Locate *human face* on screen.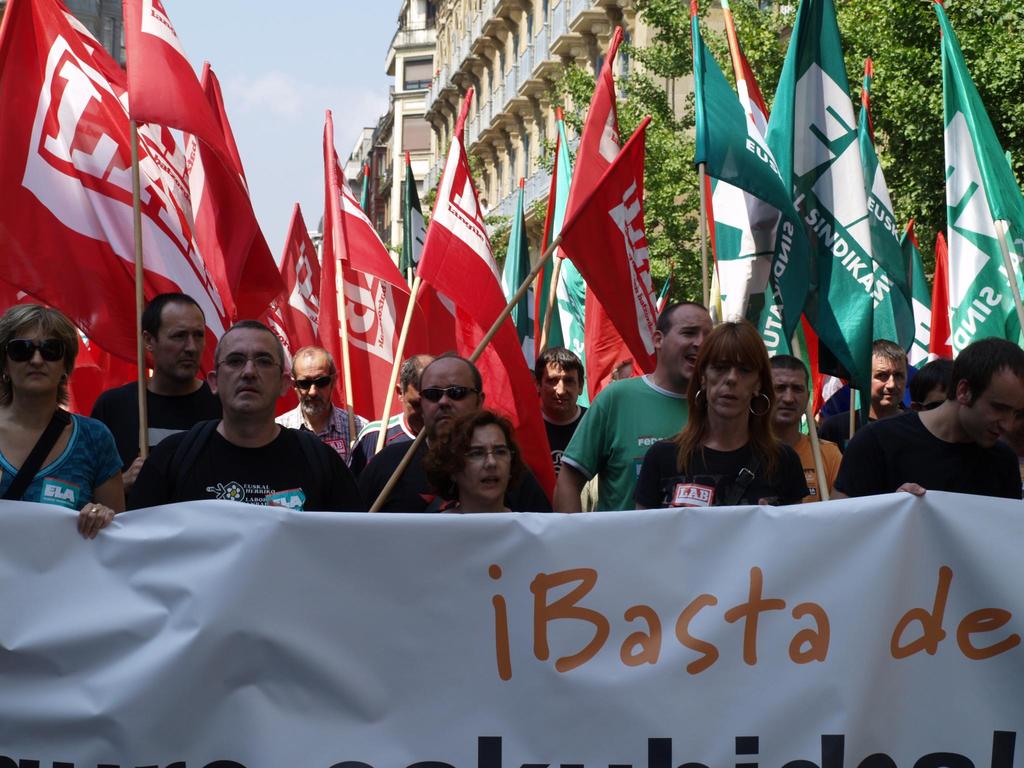
On screen at [left=464, top=420, right=513, bottom=501].
